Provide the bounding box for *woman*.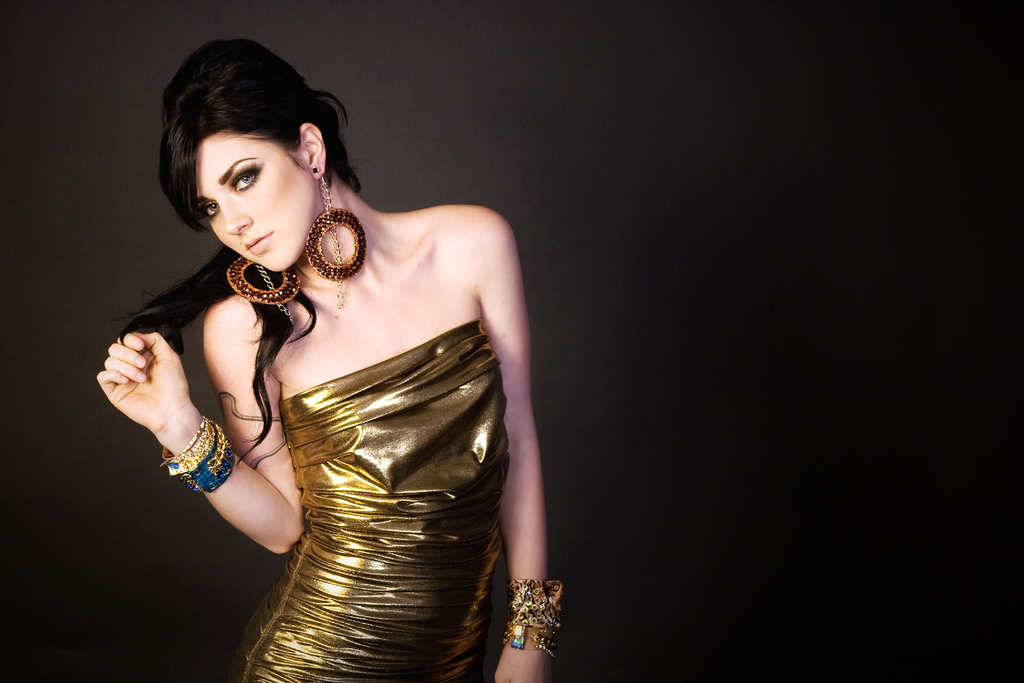
(117, 12, 527, 682).
